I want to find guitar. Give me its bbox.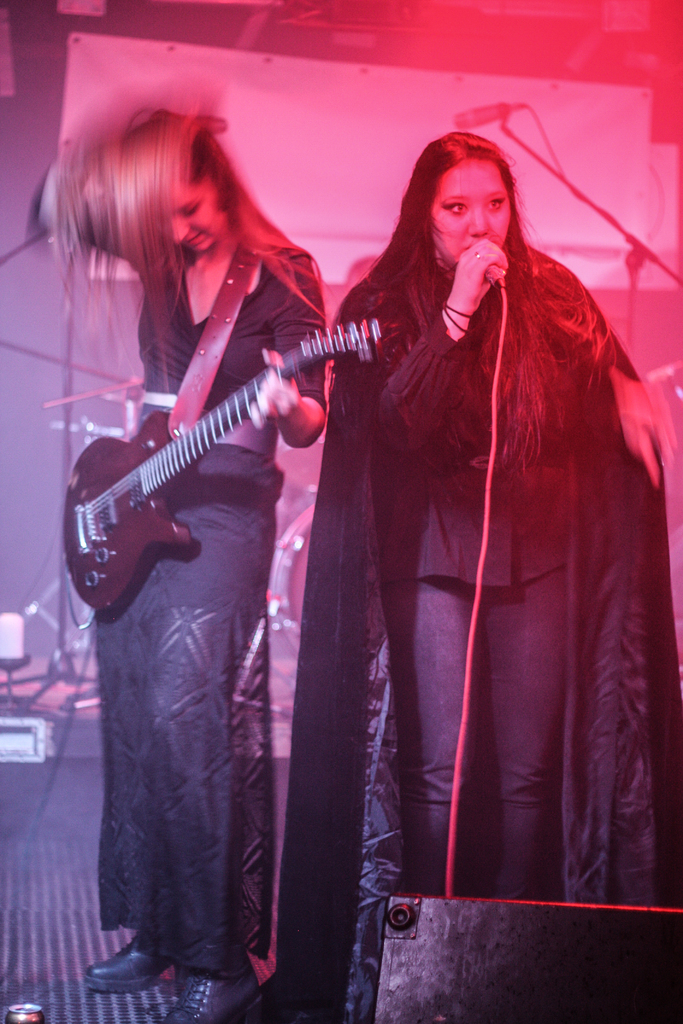
left=60, top=312, right=409, bottom=613.
